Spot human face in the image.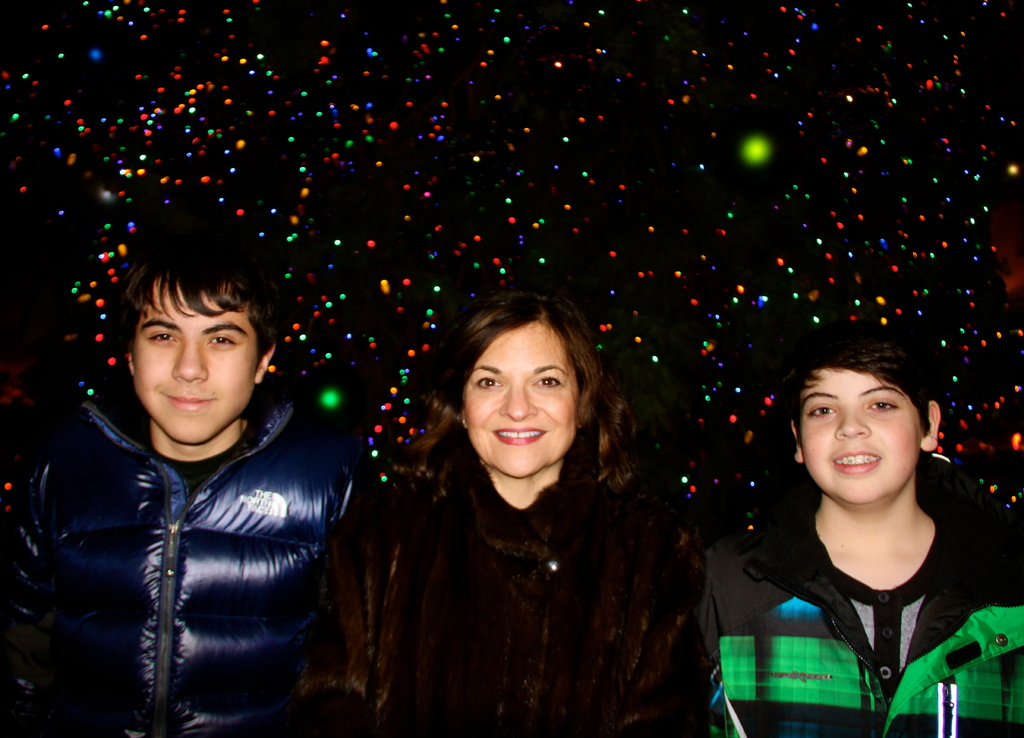
human face found at detection(456, 319, 577, 481).
